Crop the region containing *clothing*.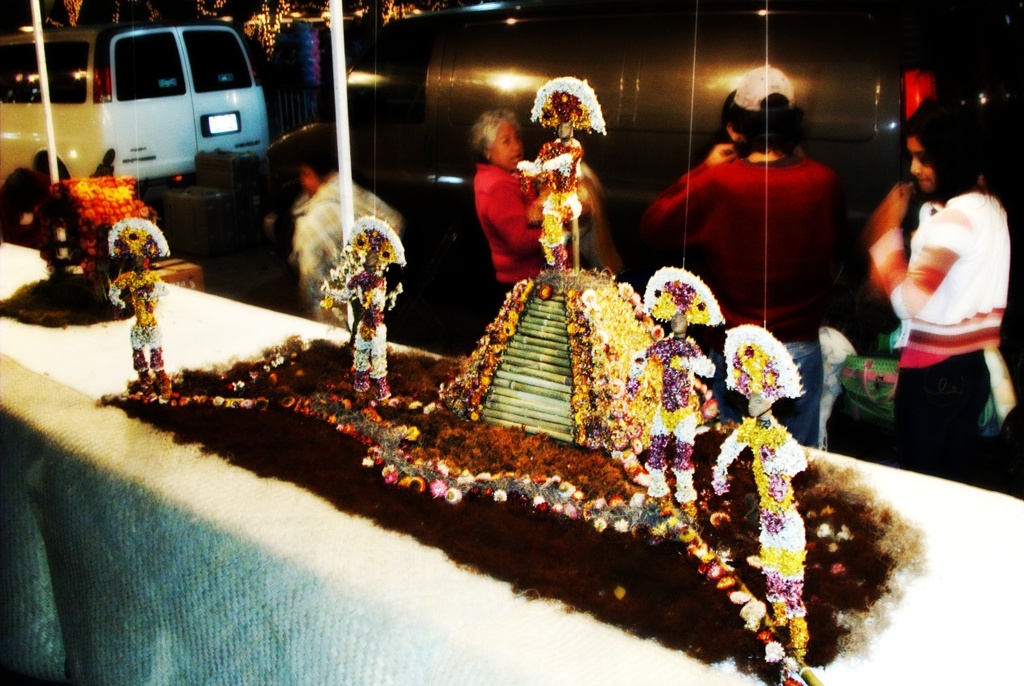
Crop region: [866,147,1012,470].
